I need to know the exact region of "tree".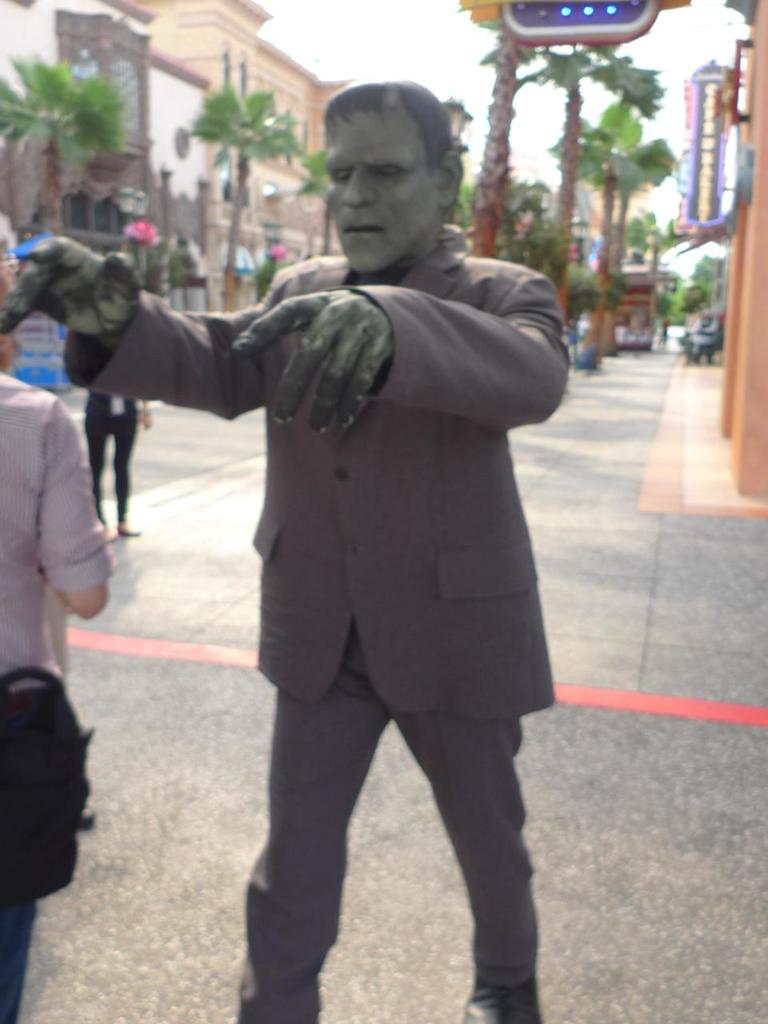
Region: rect(544, 98, 673, 361).
